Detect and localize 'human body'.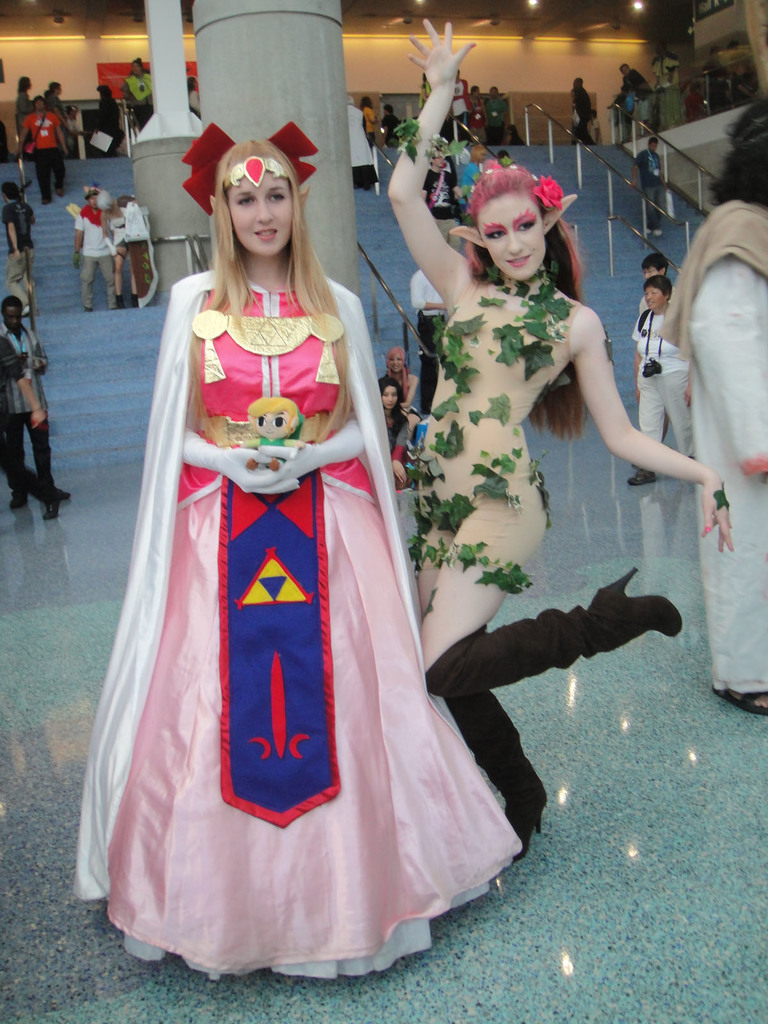
Localized at box(627, 134, 668, 225).
